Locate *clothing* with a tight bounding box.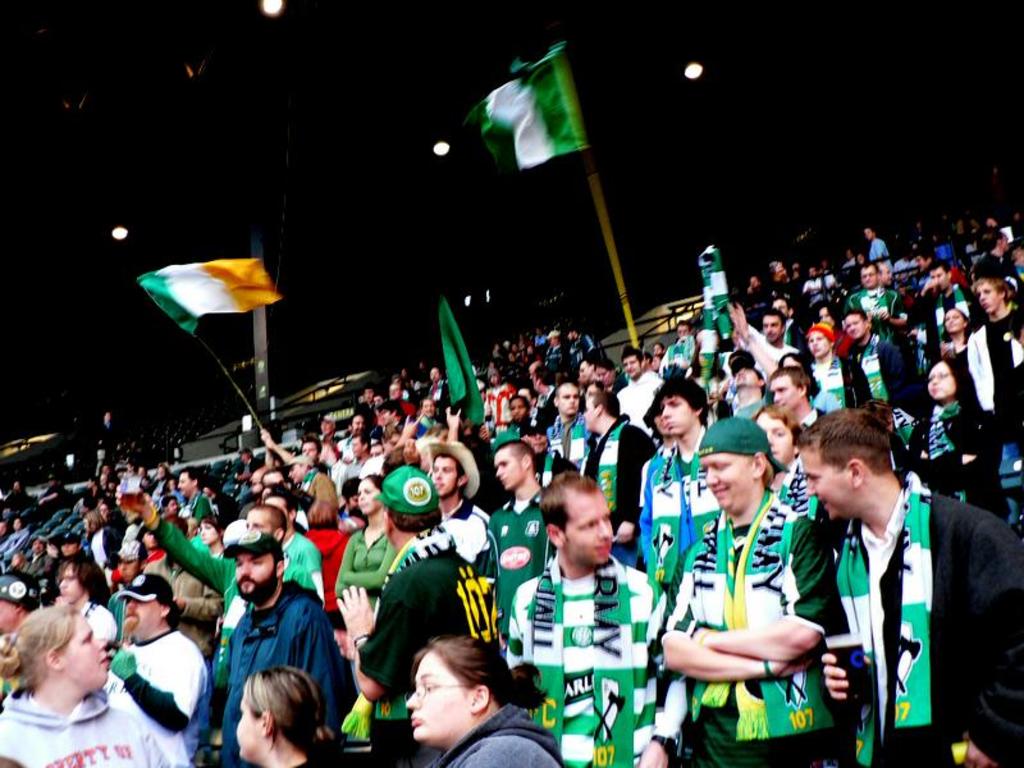
l=663, t=490, r=835, b=740.
